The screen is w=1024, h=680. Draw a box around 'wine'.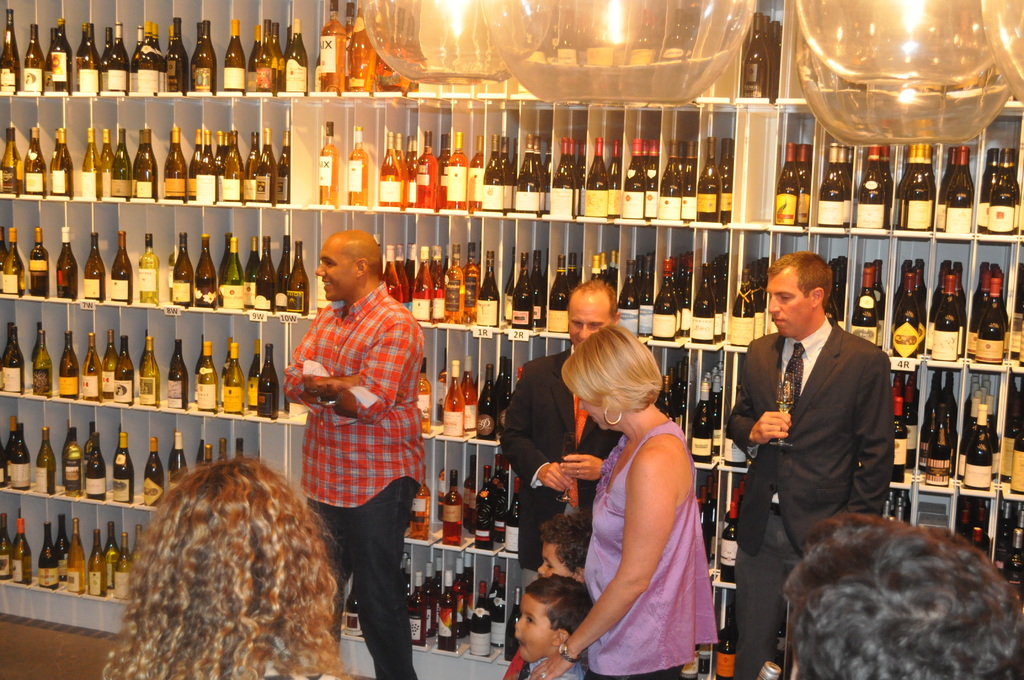
bbox(81, 332, 102, 401).
